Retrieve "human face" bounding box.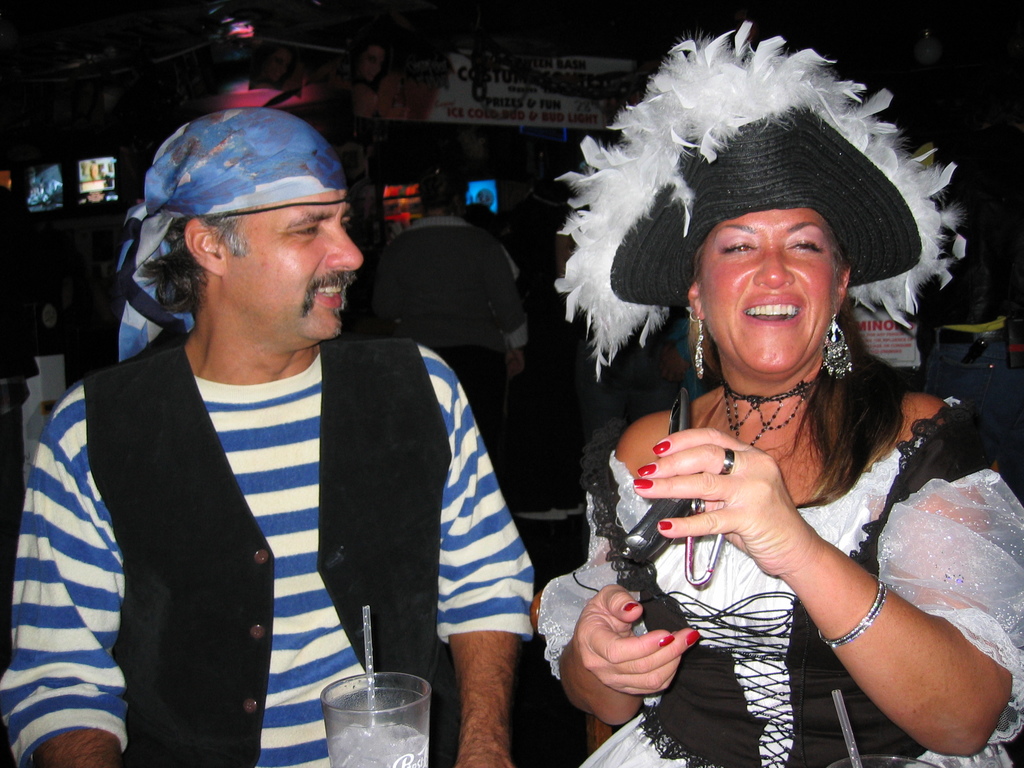
Bounding box: rect(223, 193, 364, 339).
